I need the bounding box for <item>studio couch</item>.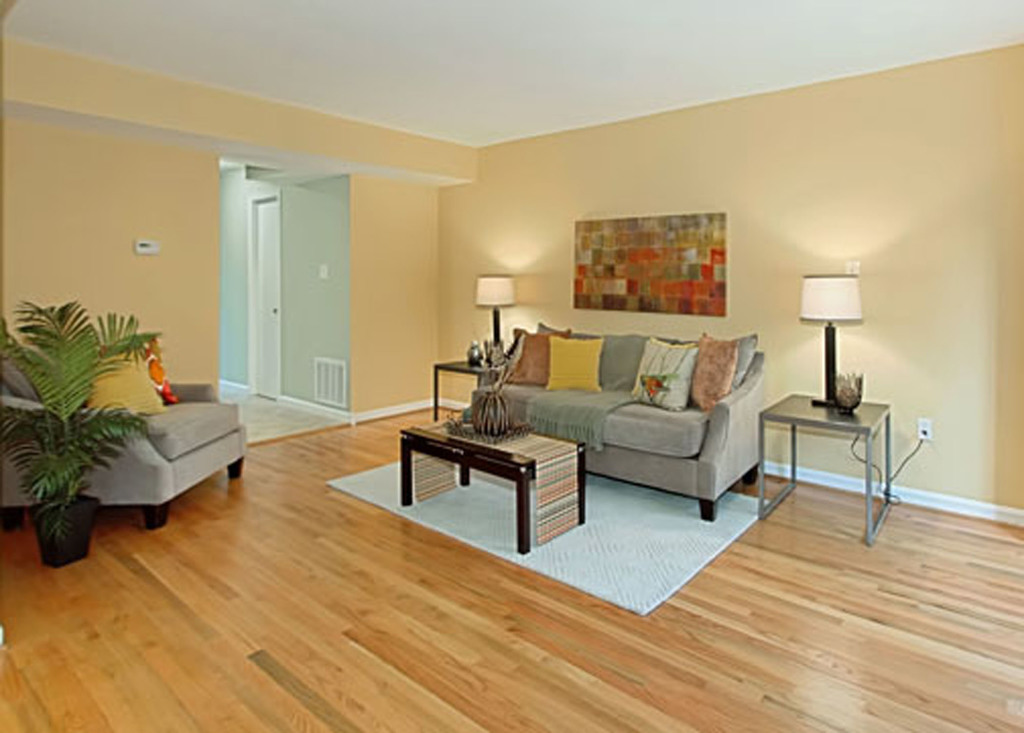
Here it is: crop(450, 307, 775, 529).
